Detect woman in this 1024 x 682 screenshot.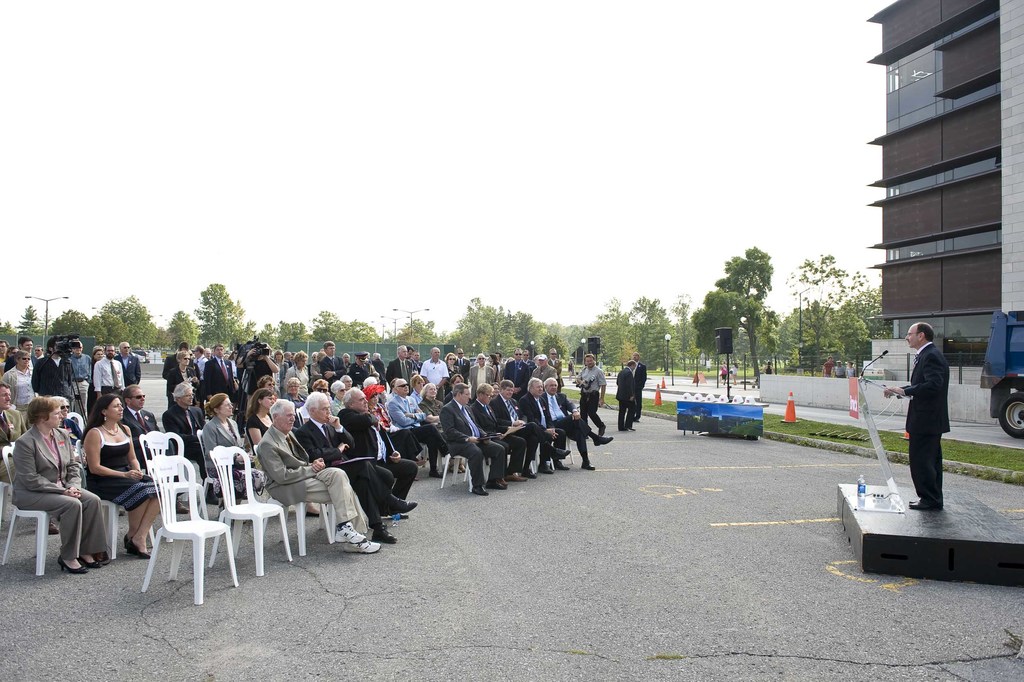
Detection: bbox=(263, 367, 284, 400).
